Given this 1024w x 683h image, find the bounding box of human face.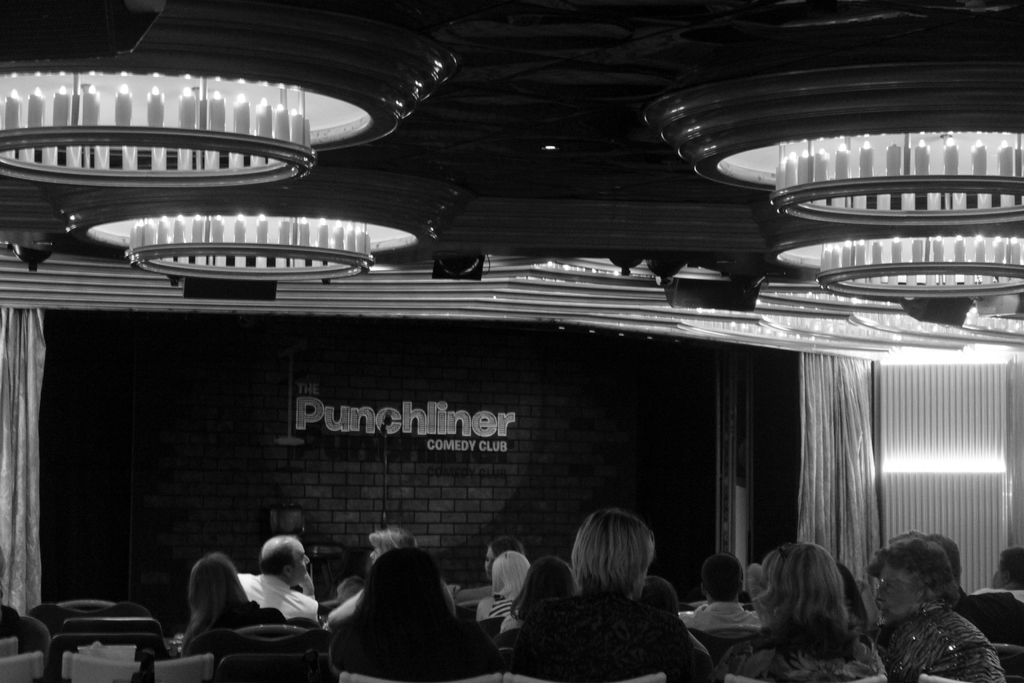
region(876, 564, 920, 621).
